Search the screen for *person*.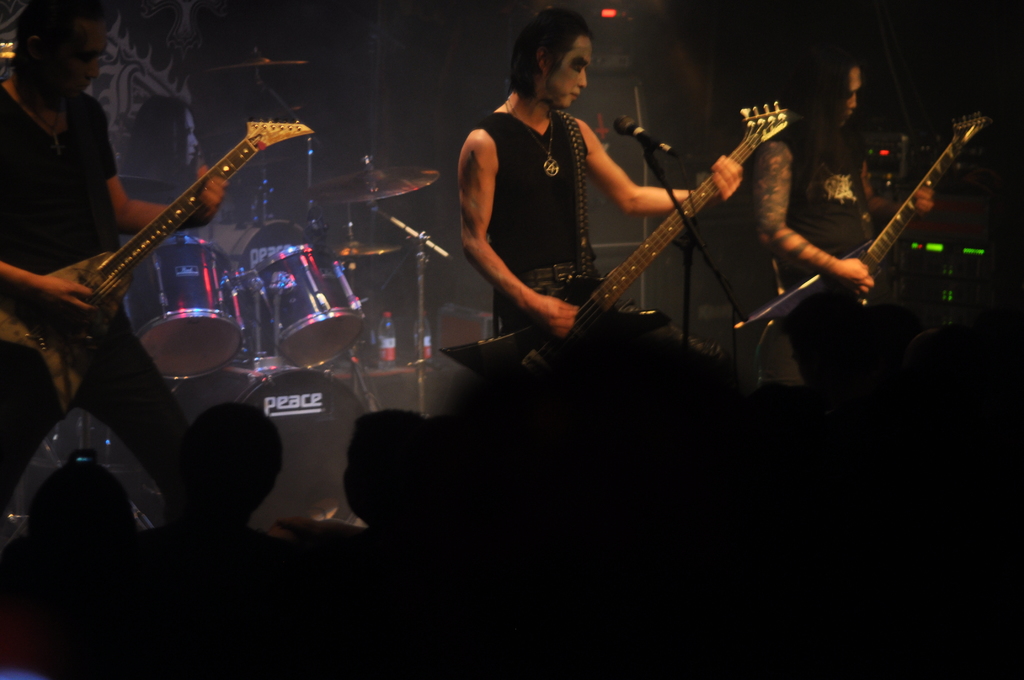
Found at 451/0/747/387.
